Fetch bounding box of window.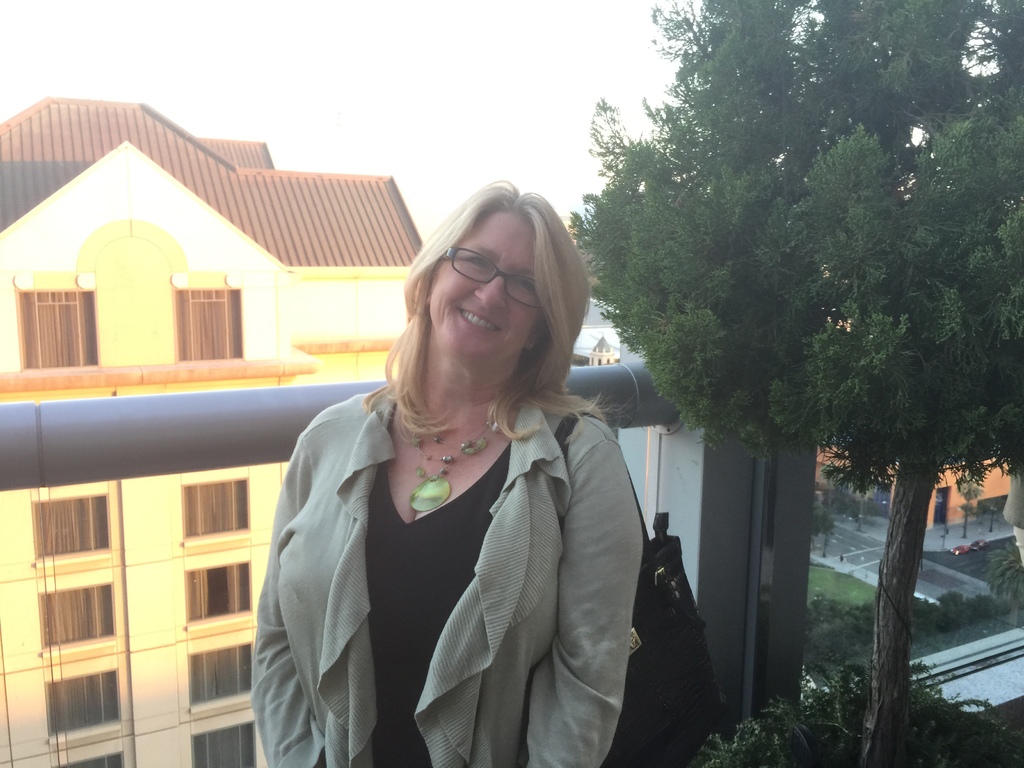
Bbox: {"x1": 177, "y1": 478, "x2": 256, "y2": 541}.
